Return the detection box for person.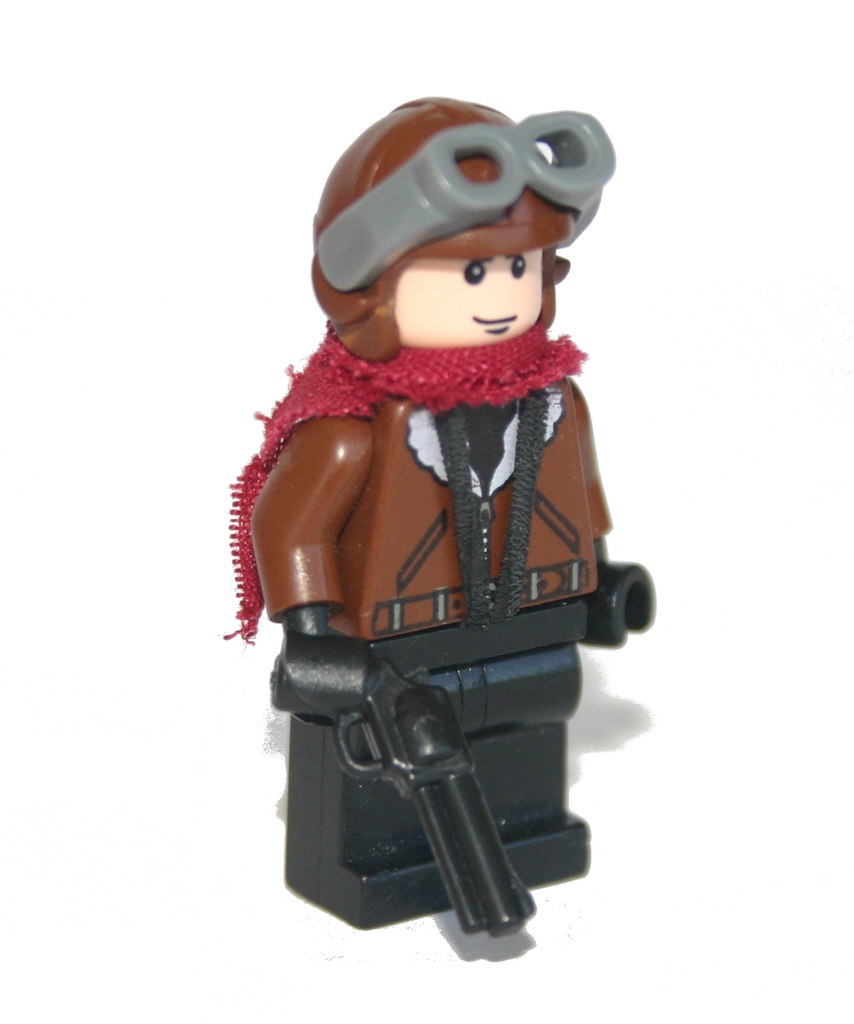
detection(242, 76, 653, 916).
